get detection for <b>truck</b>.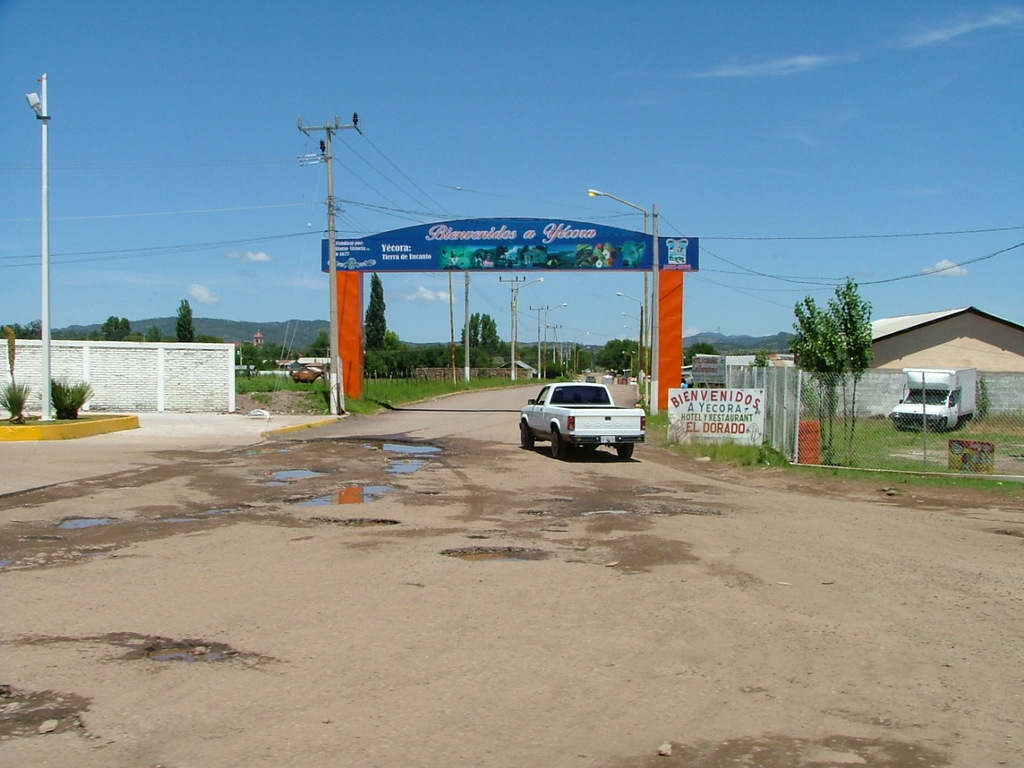
Detection: detection(509, 370, 646, 462).
